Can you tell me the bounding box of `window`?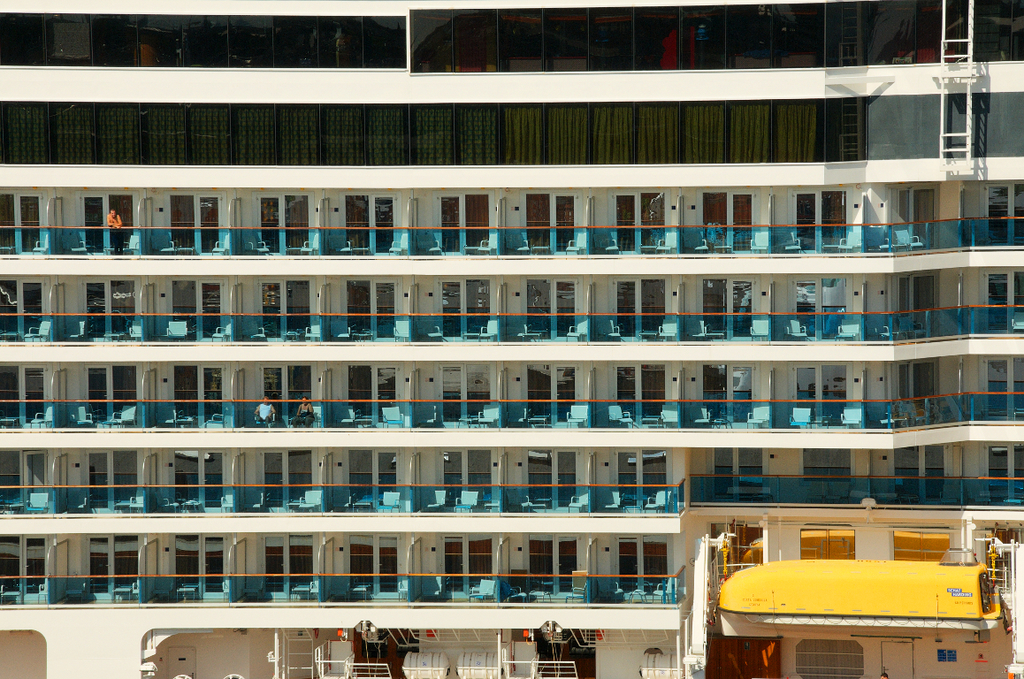
BBox(791, 639, 863, 678).
